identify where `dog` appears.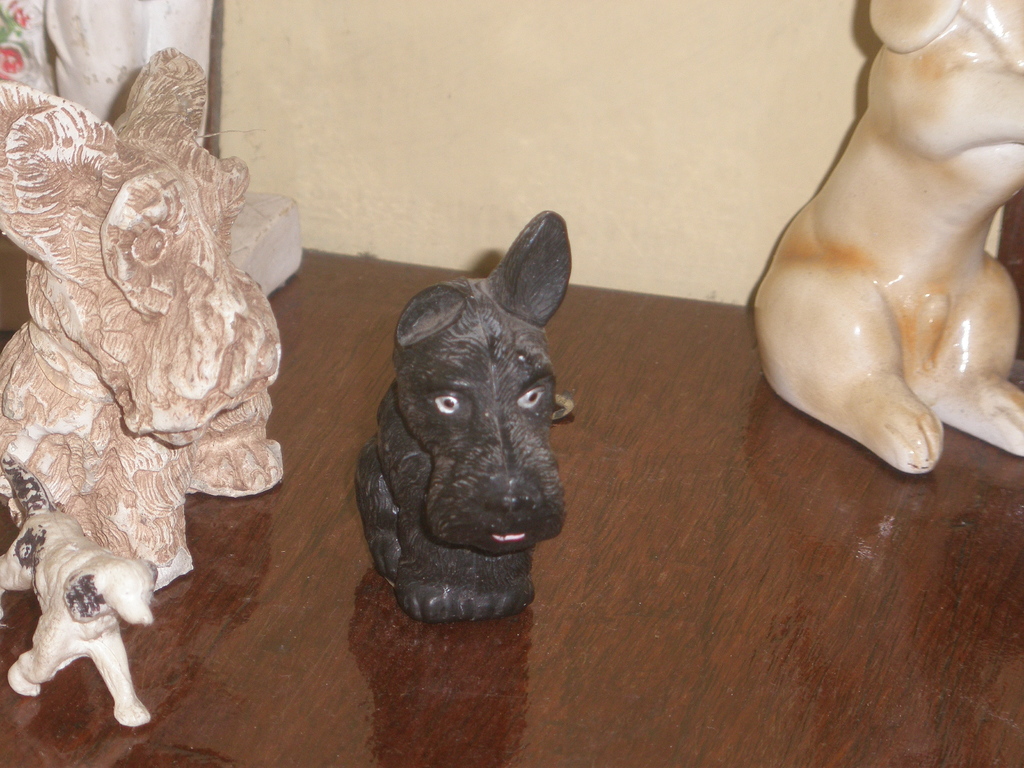
Appears at (355,207,575,627).
